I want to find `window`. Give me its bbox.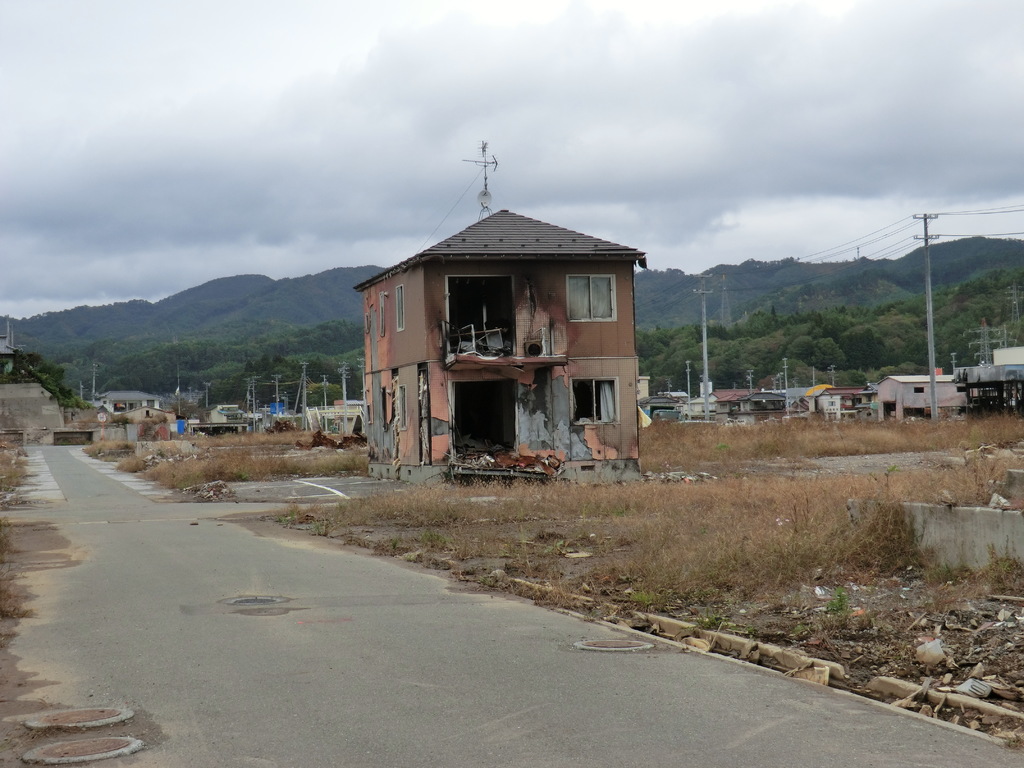
[x1=128, y1=404, x2=138, y2=410].
